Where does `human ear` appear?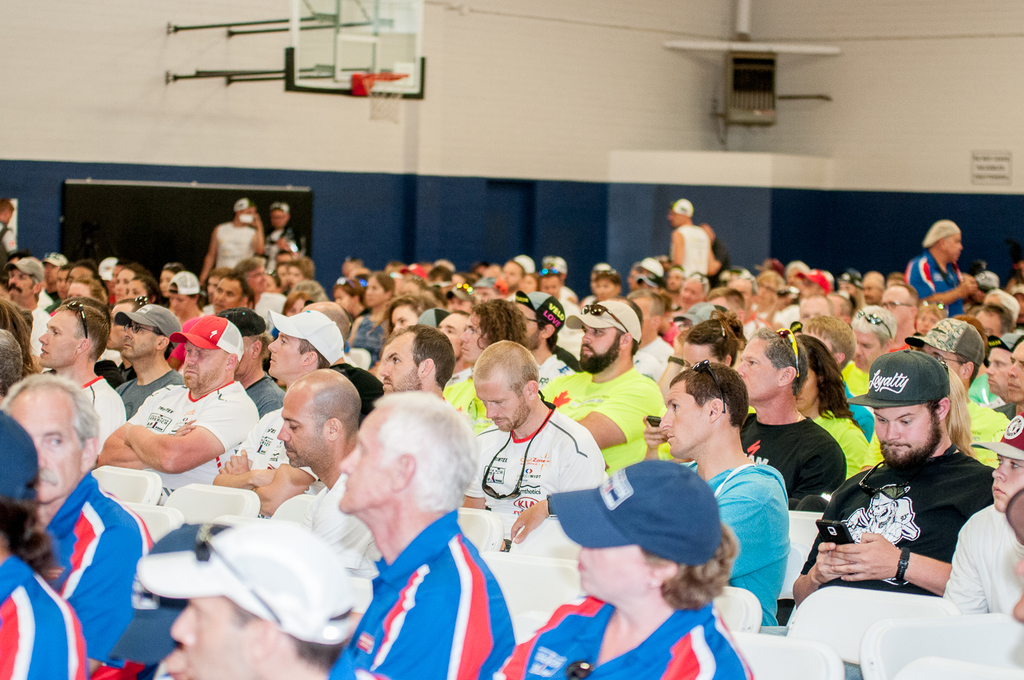
Appears at select_region(390, 453, 414, 491).
